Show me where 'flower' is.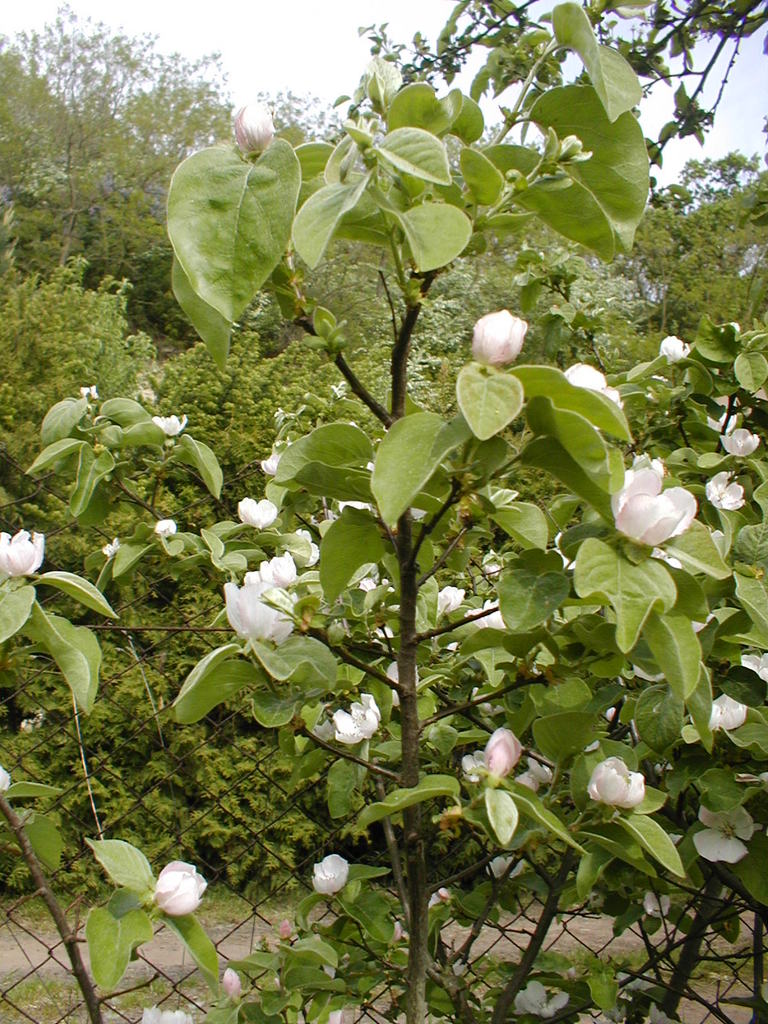
'flower' is at rect(145, 412, 183, 435).
